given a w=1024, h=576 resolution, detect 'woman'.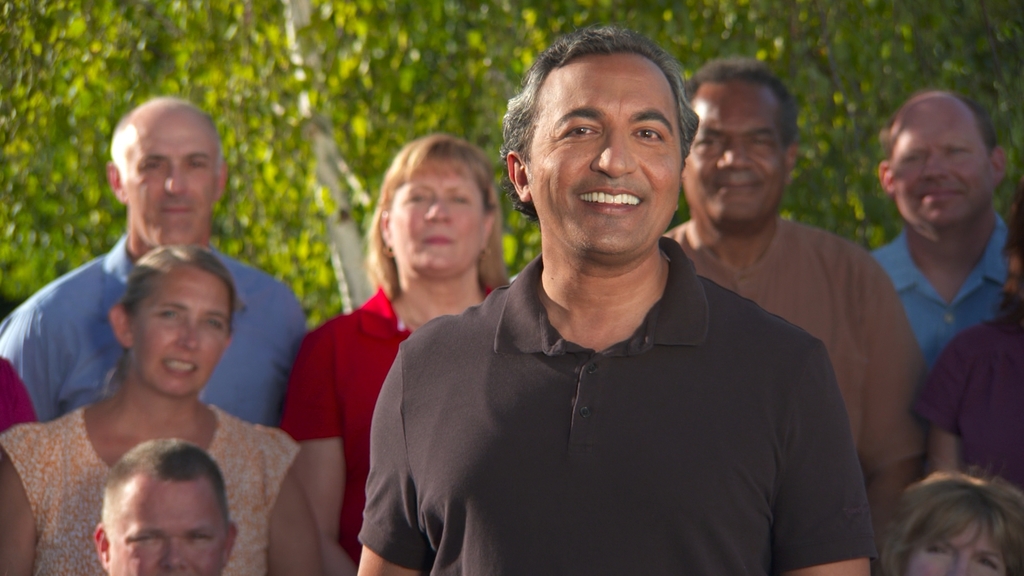
bbox=[870, 476, 1023, 575].
